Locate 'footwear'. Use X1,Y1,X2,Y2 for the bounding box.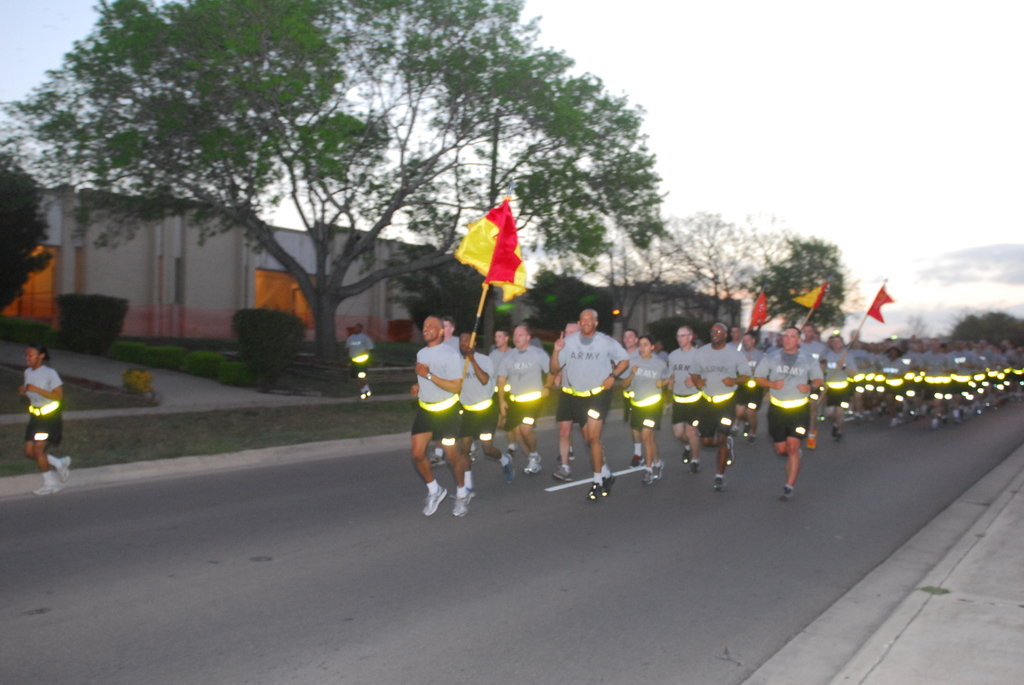
456,492,470,517.
